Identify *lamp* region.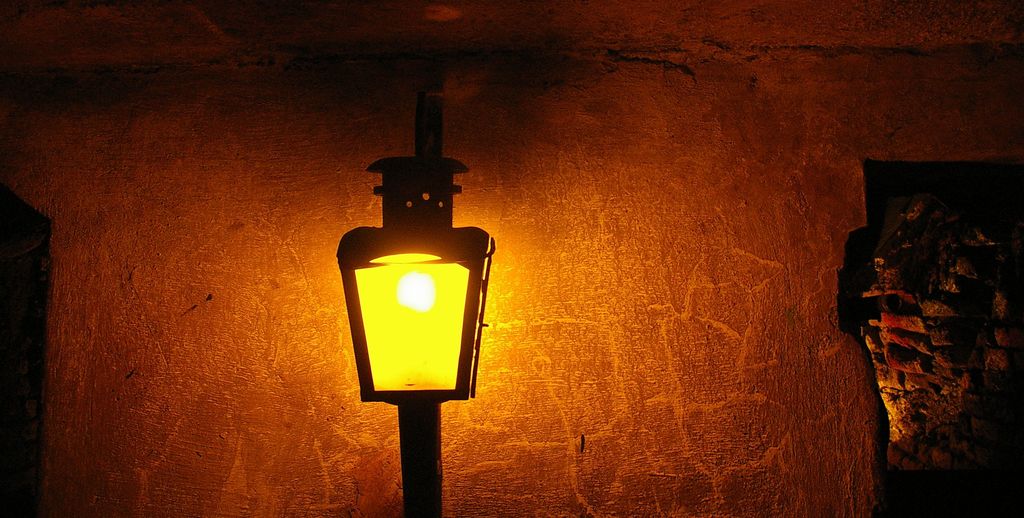
Region: select_region(330, 91, 501, 517).
